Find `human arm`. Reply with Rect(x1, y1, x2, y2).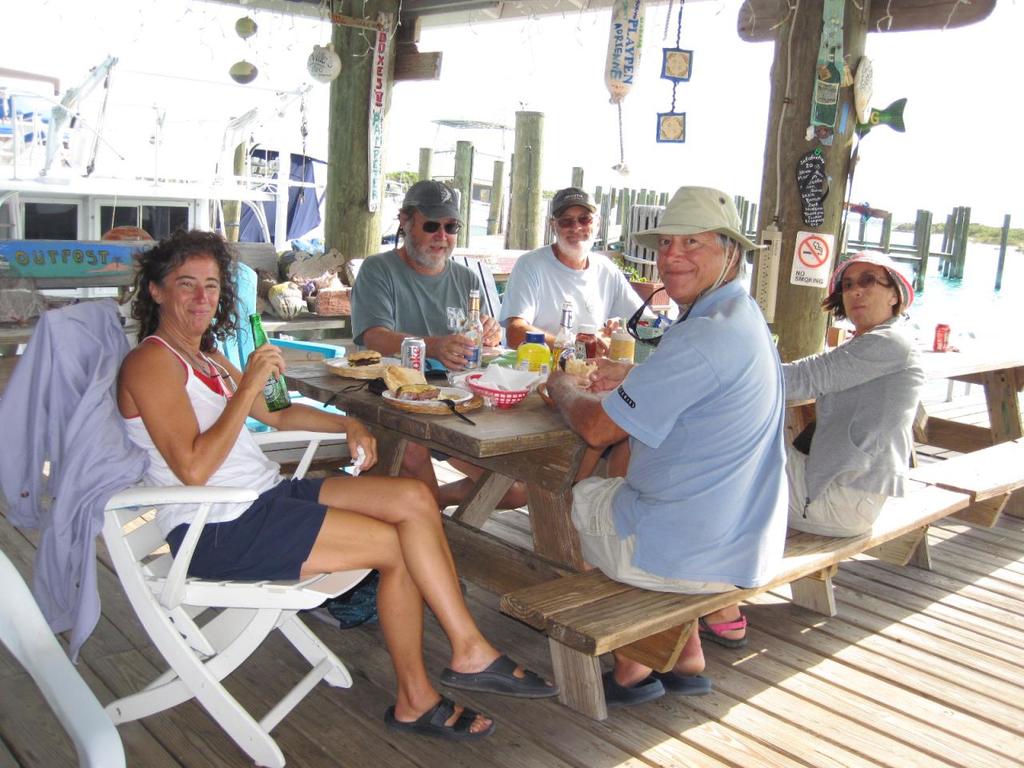
Rect(358, 254, 473, 382).
